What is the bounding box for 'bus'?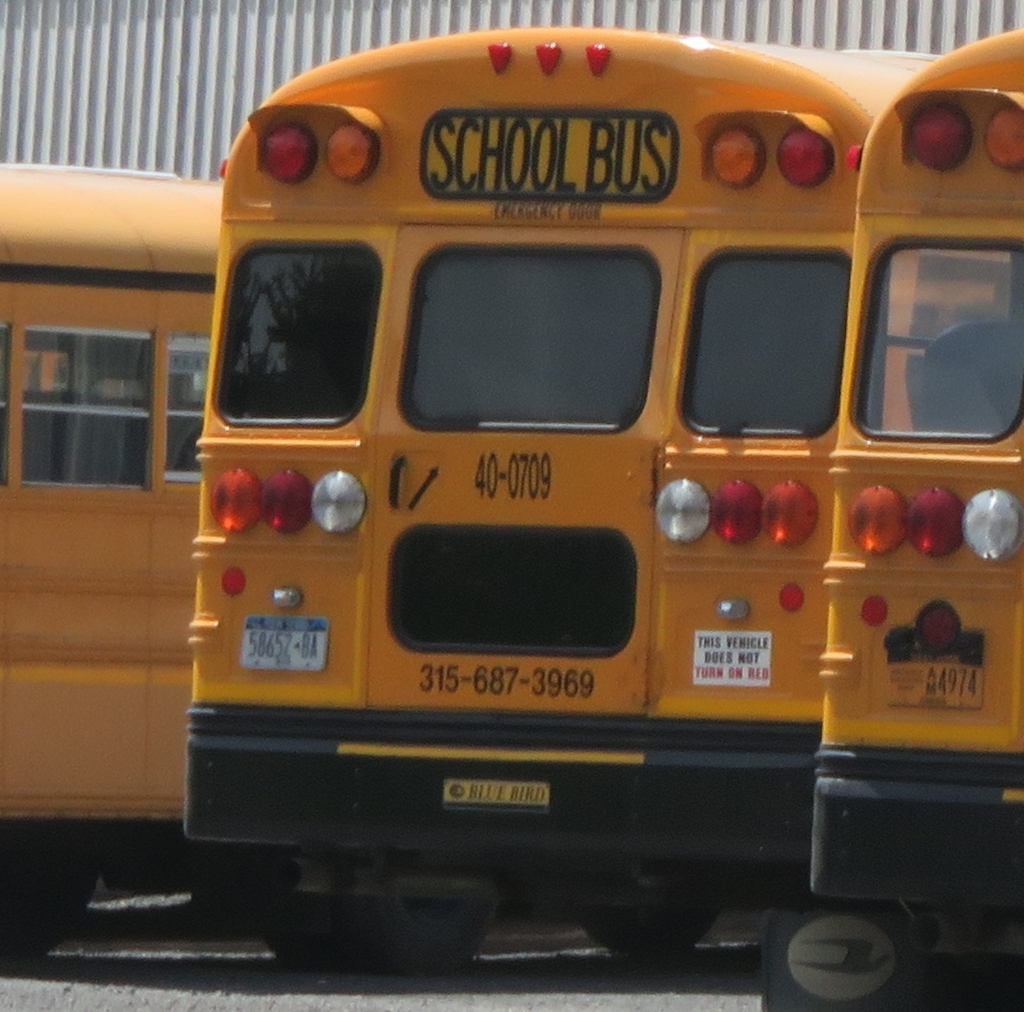
bbox=(1, 166, 235, 966).
